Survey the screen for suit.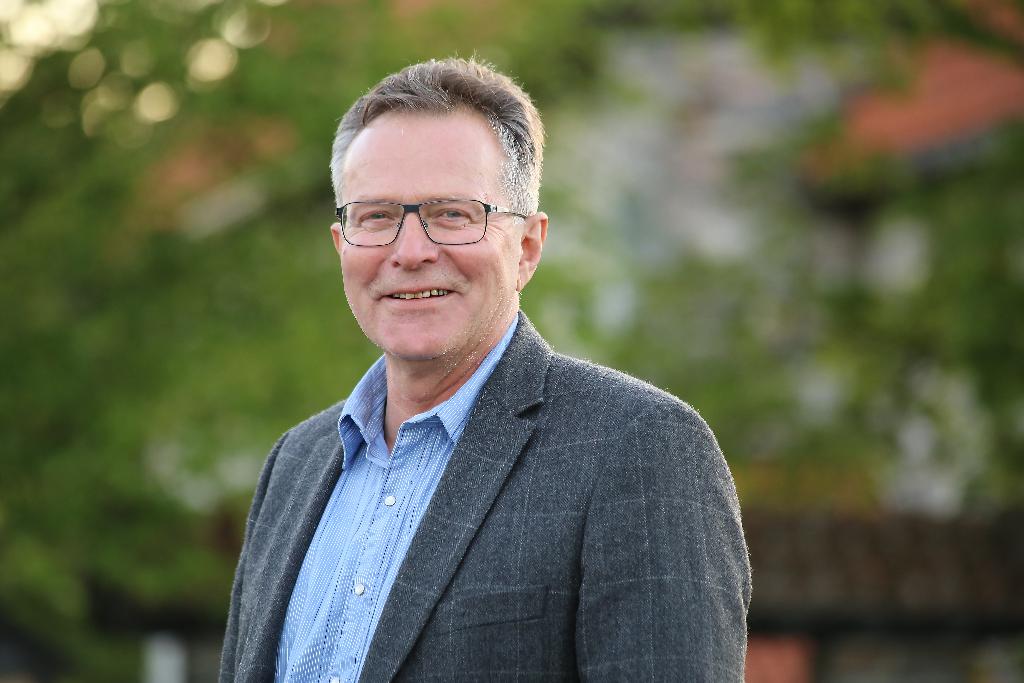
Survey found: box(190, 274, 783, 666).
